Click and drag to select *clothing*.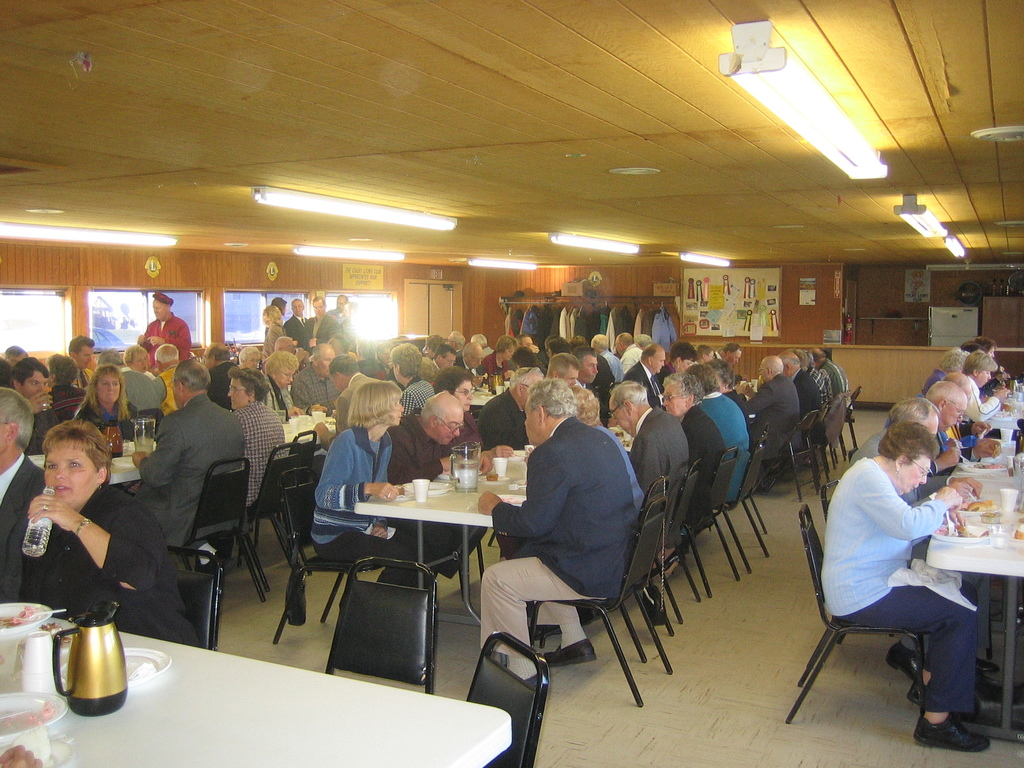
Selection: (740,374,797,468).
